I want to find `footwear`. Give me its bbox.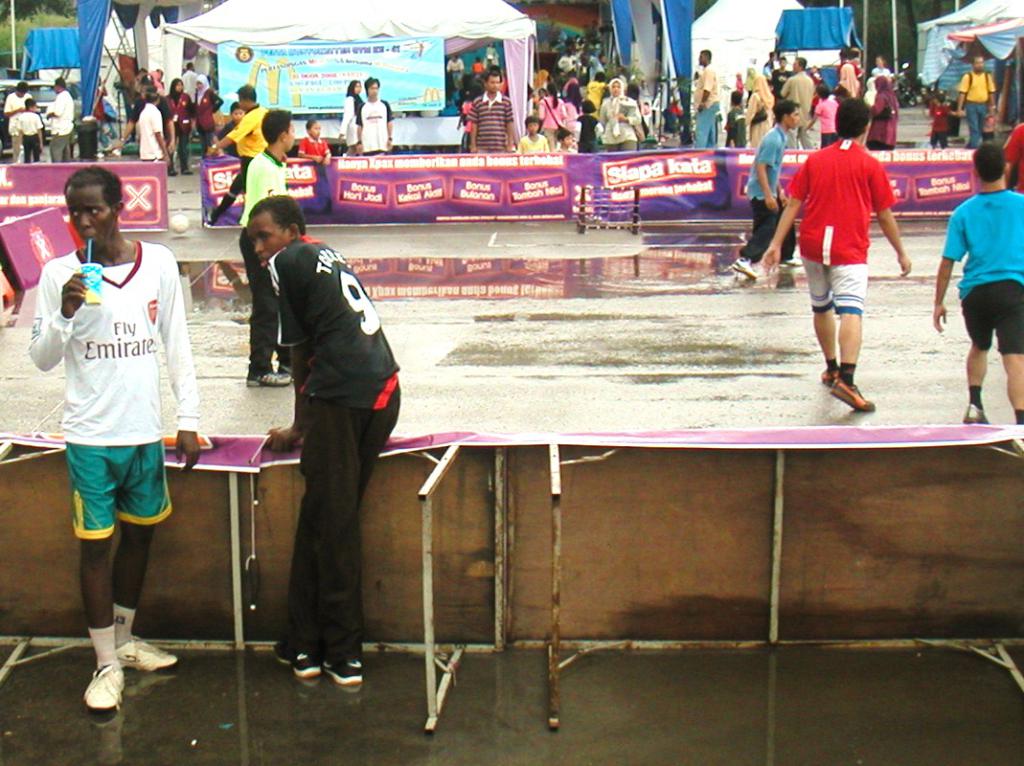
x1=962, y1=399, x2=988, y2=424.
